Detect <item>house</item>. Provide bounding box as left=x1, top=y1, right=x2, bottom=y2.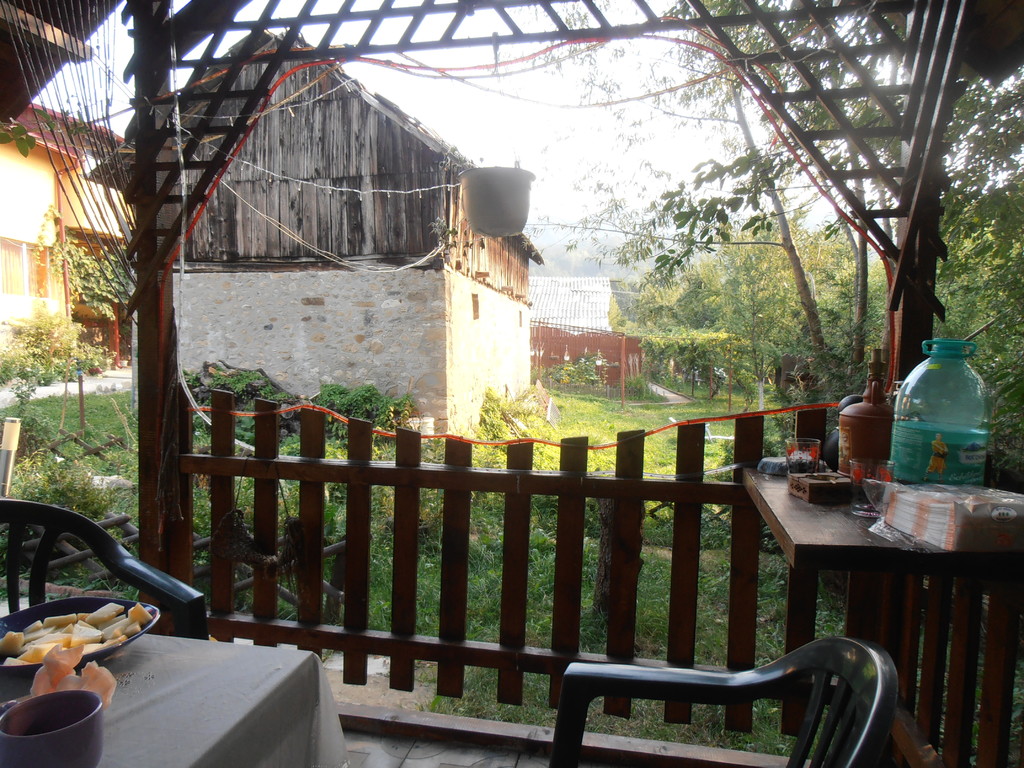
left=74, top=22, right=546, bottom=435.
